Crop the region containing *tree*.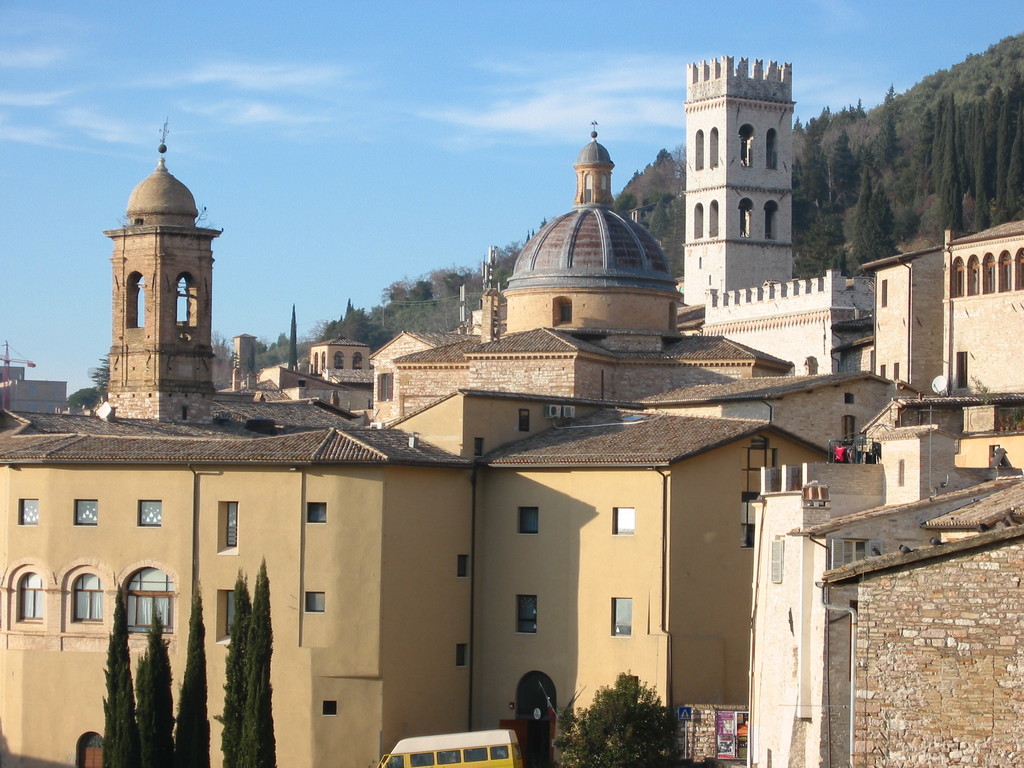
Crop region: [87, 355, 115, 399].
